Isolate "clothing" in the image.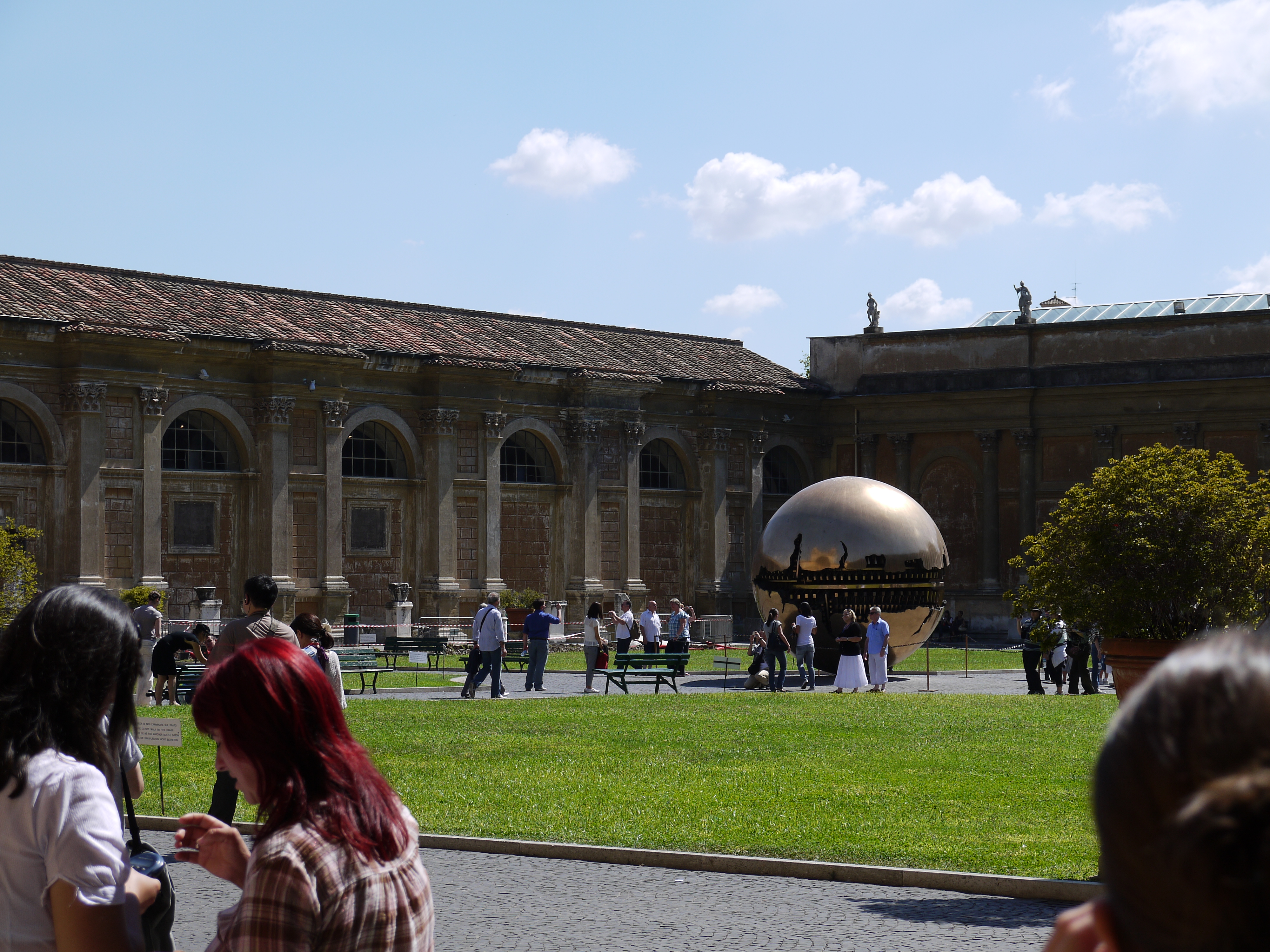
Isolated region: {"x1": 43, "y1": 191, "x2": 51, "y2": 221}.
